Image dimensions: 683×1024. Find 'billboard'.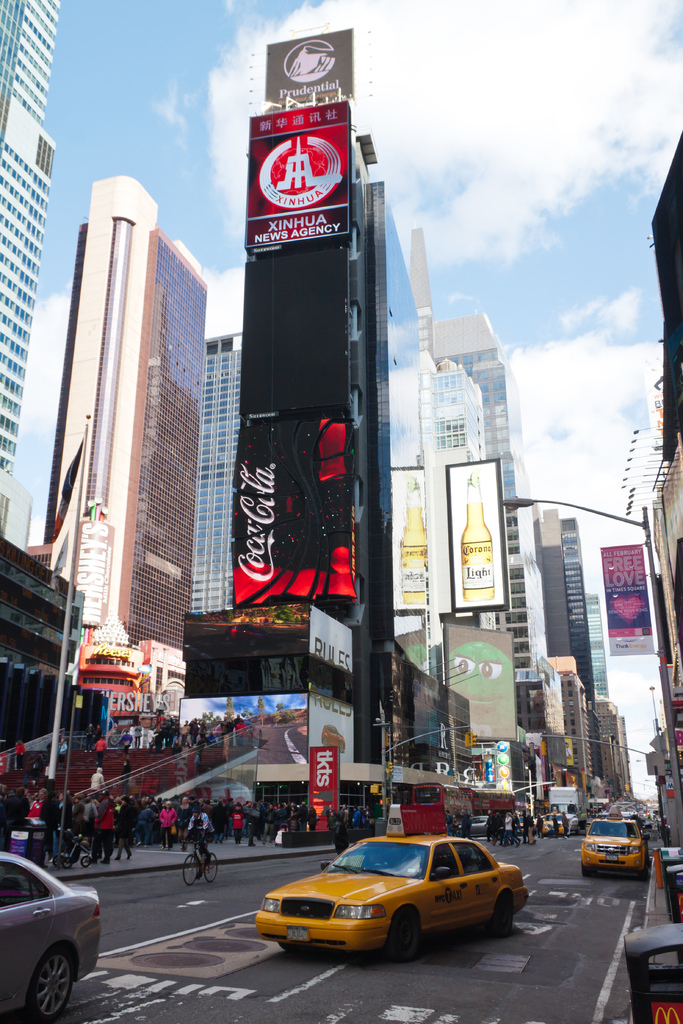
(236, 83, 365, 262).
